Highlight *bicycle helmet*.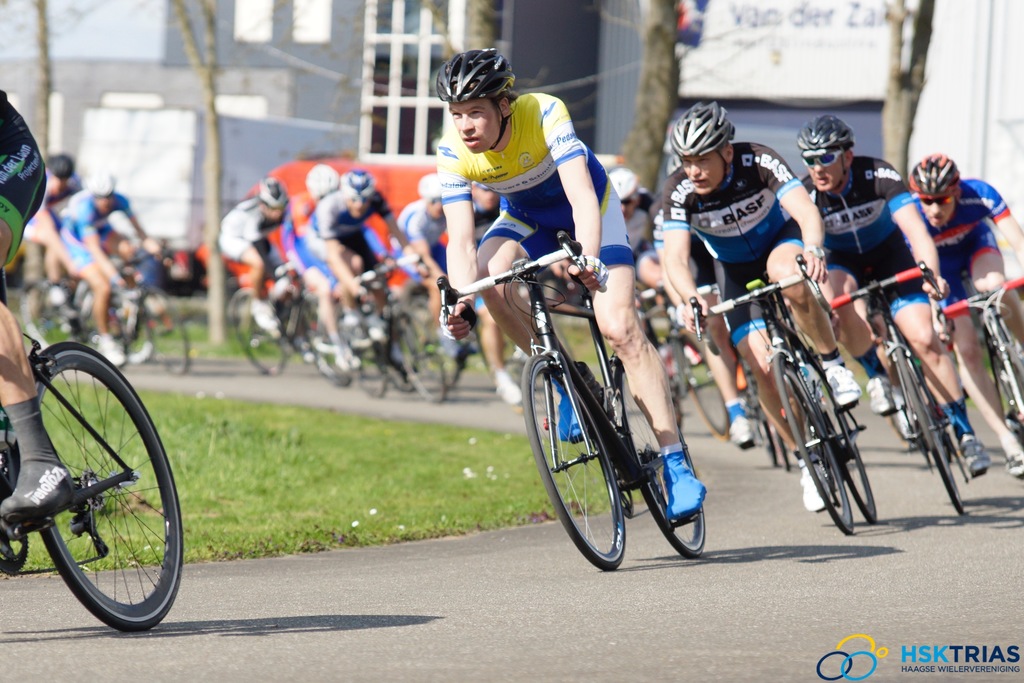
Highlighted region: 669 99 739 156.
